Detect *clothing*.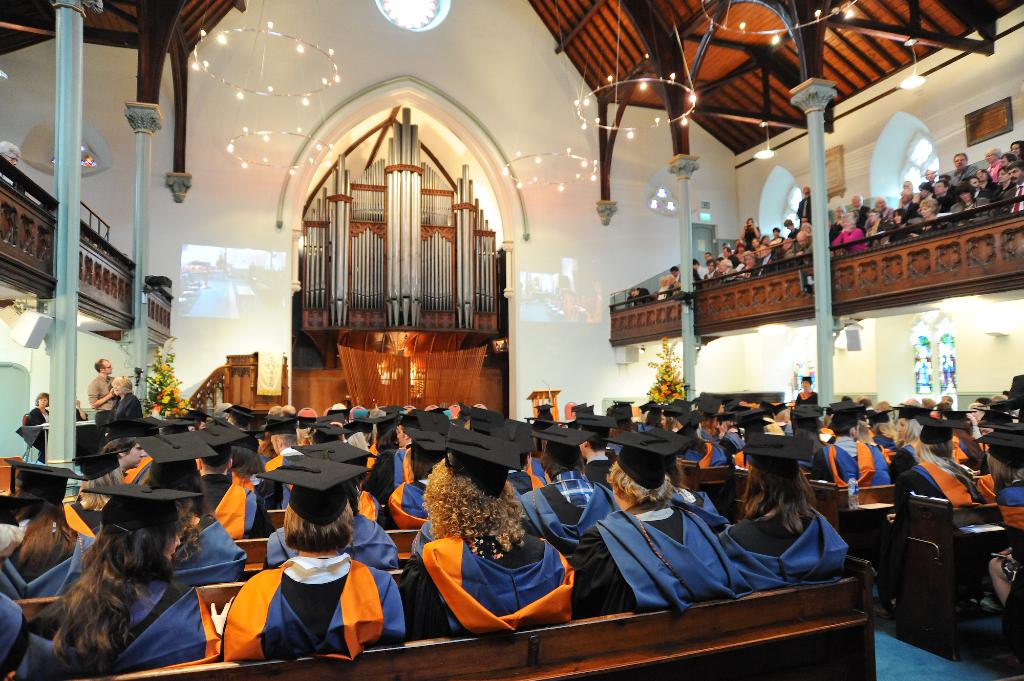
Detected at [756, 255, 771, 275].
